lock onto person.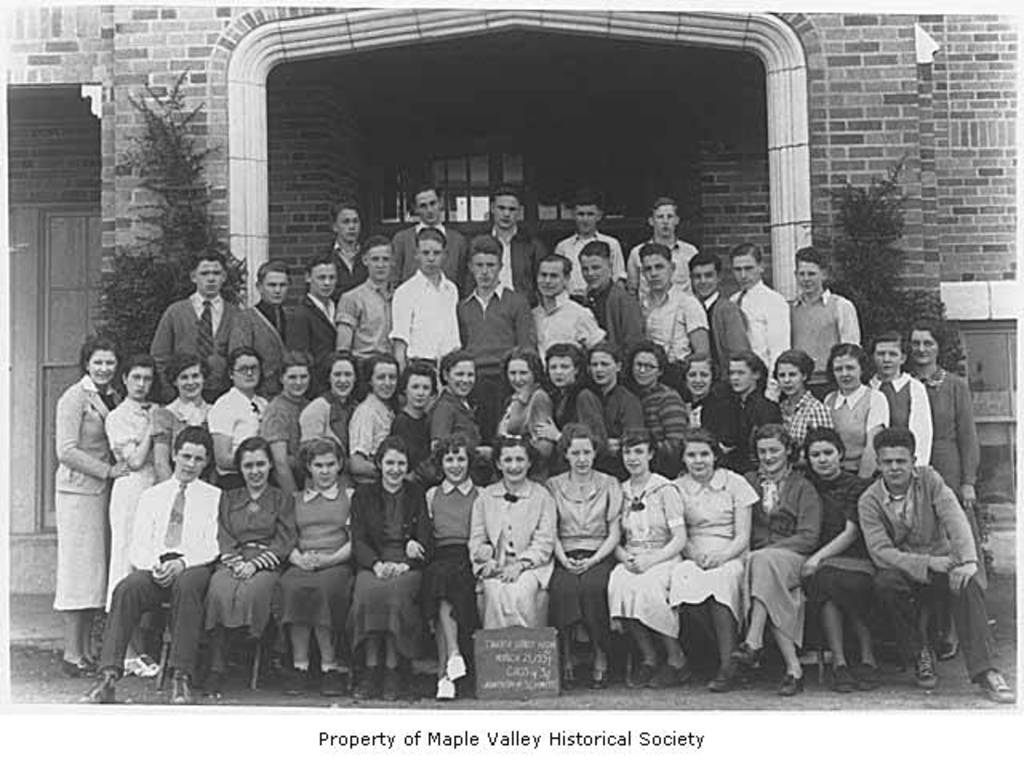
Locked: bbox=[496, 342, 558, 469].
